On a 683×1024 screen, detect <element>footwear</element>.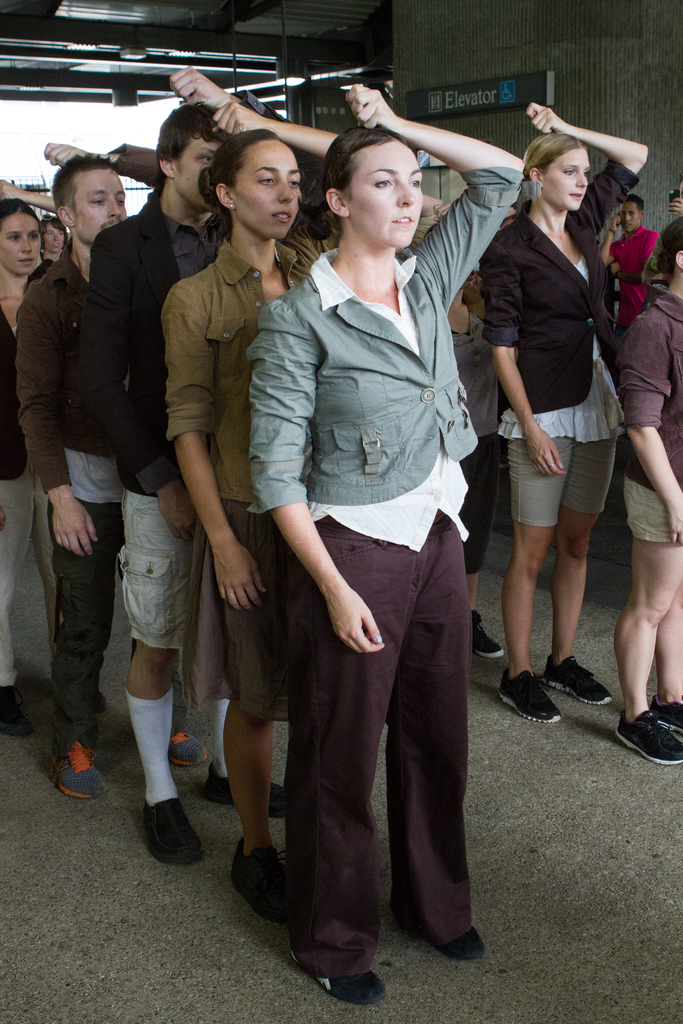
(x1=497, y1=666, x2=561, y2=724).
